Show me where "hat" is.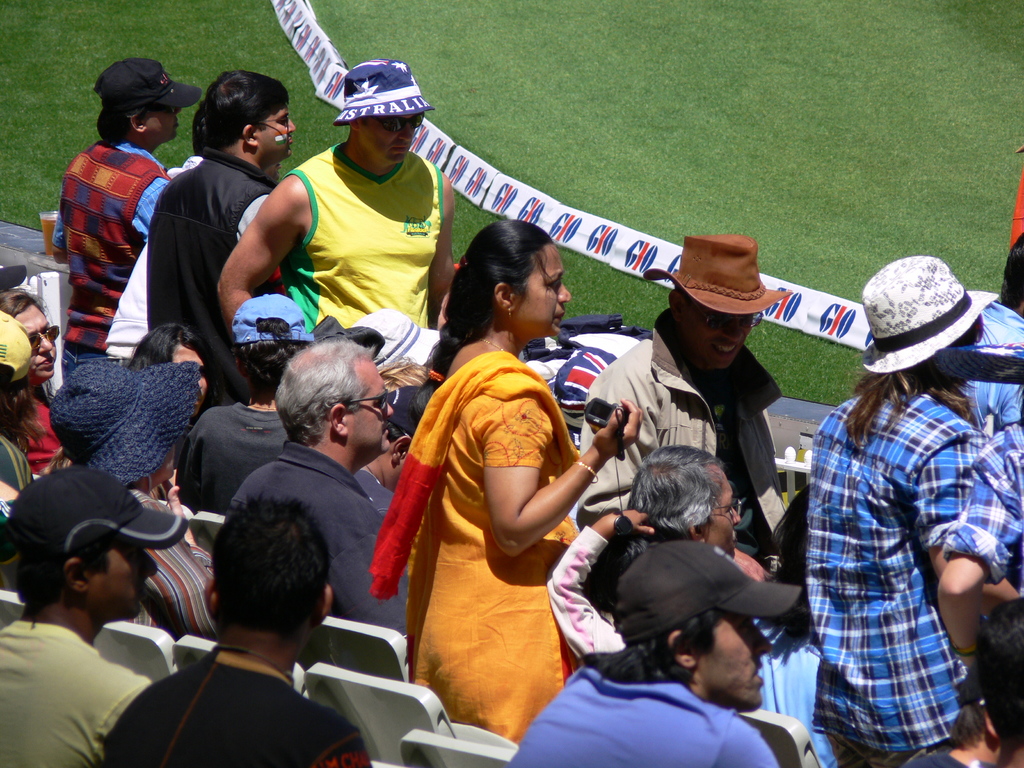
"hat" is at detection(49, 361, 204, 488).
